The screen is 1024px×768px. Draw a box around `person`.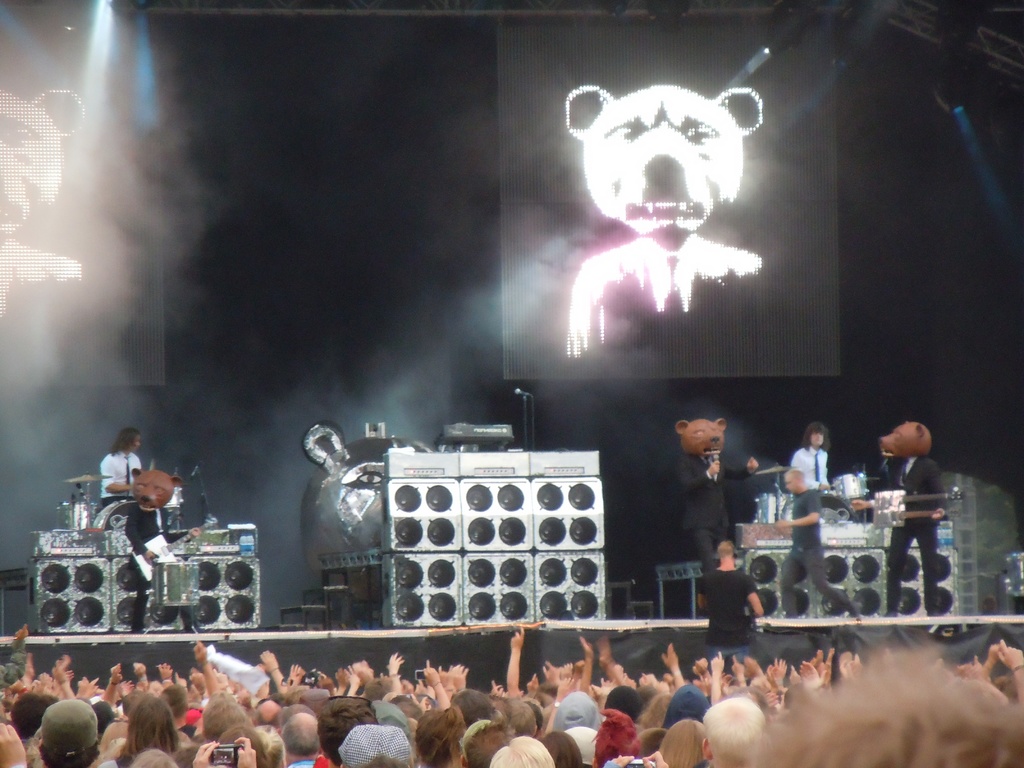
[101,429,137,507].
